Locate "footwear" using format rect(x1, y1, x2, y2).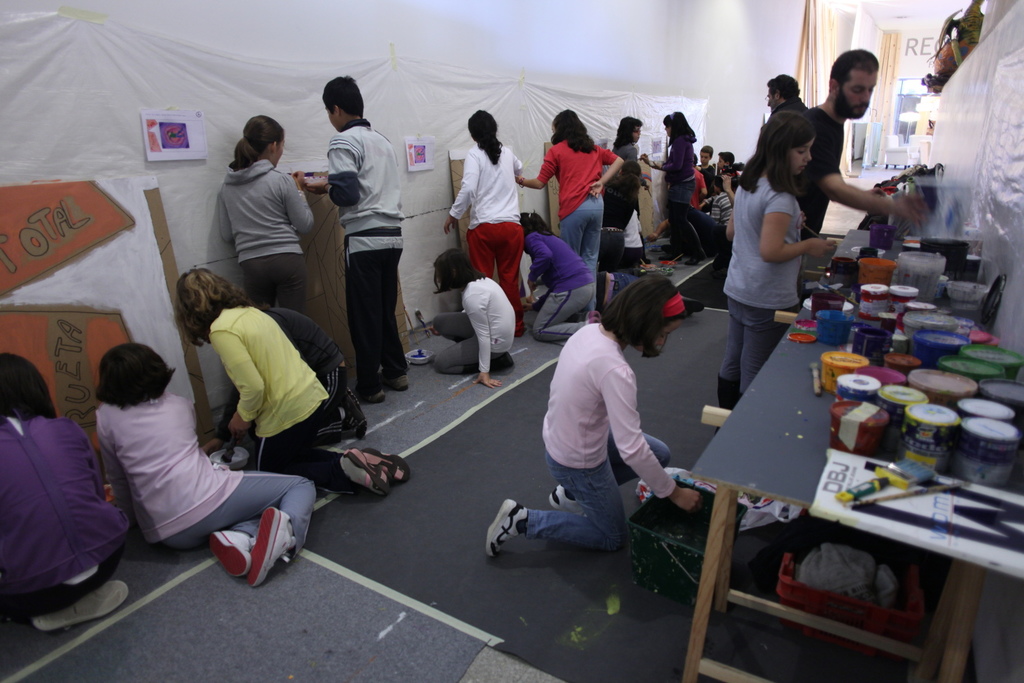
rect(336, 444, 413, 500).
